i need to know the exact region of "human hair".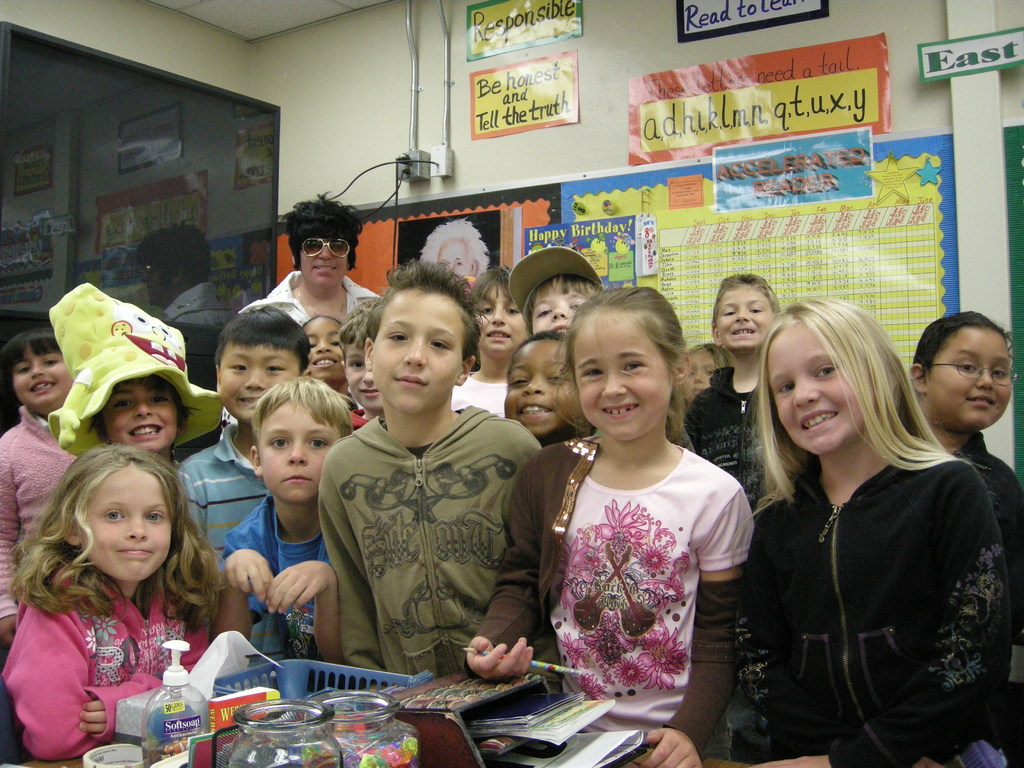
Region: 285,195,362,281.
